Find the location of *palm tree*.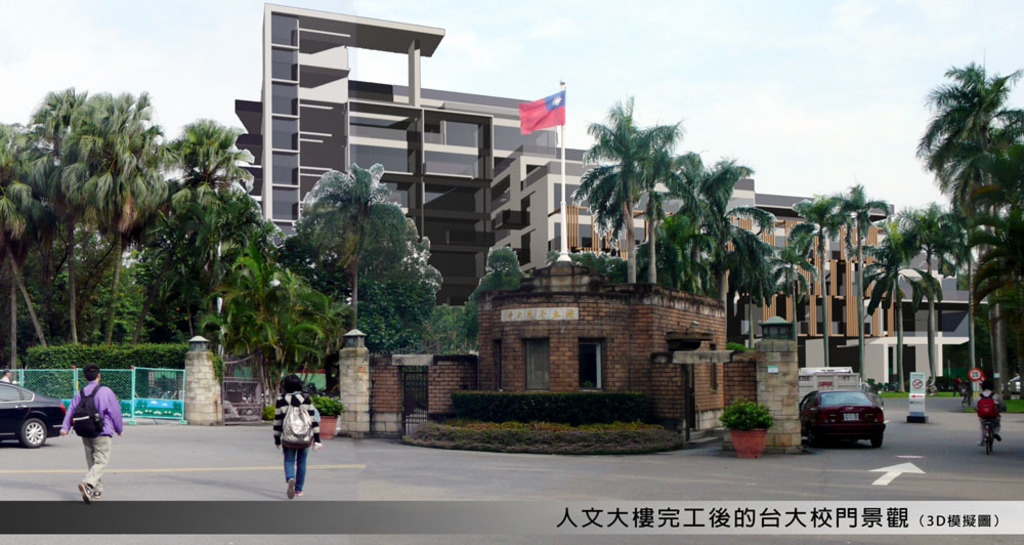
Location: BBox(315, 167, 385, 291).
